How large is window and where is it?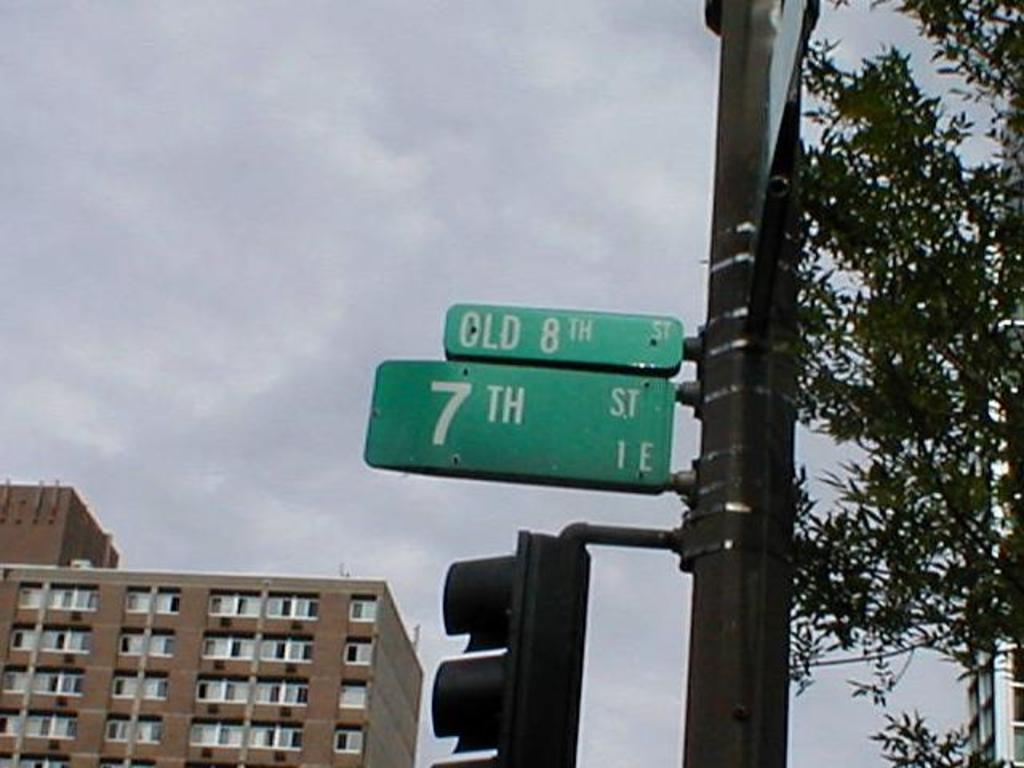
Bounding box: [x1=3, y1=750, x2=66, y2=766].
